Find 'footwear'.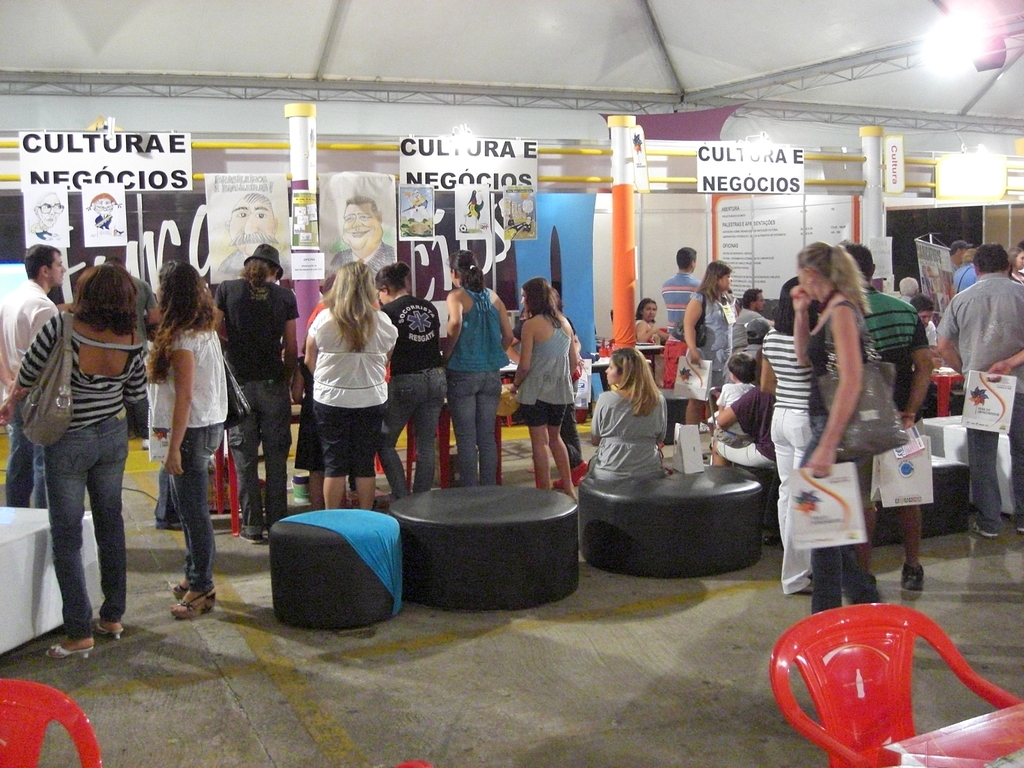
{"left": 240, "top": 525, "right": 253, "bottom": 544}.
